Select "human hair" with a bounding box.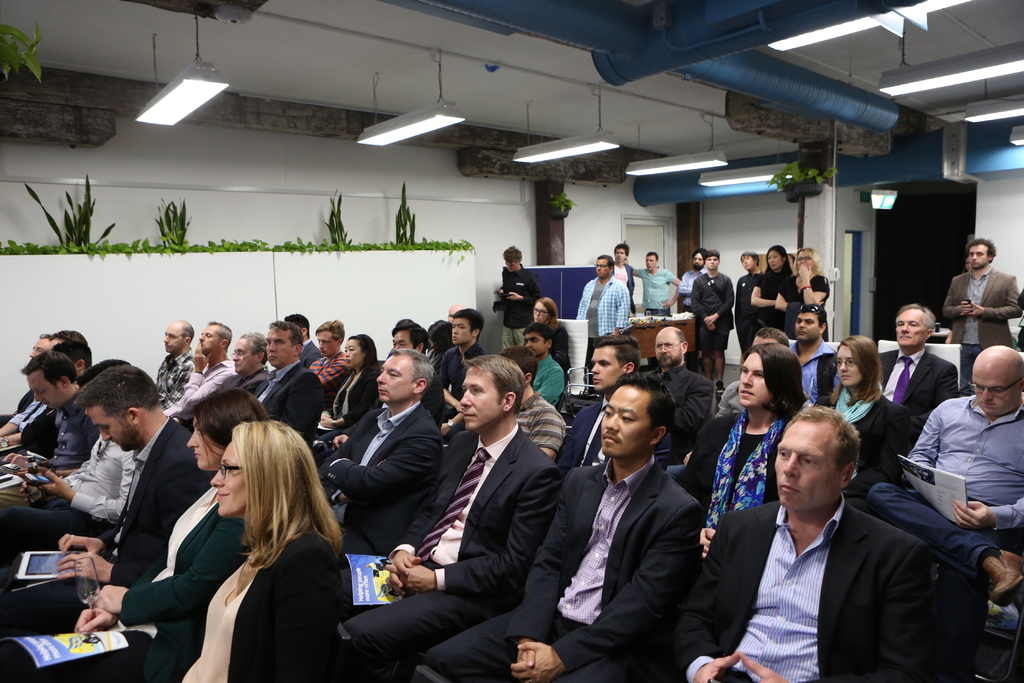
bbox(597, 253, 616, 272).
